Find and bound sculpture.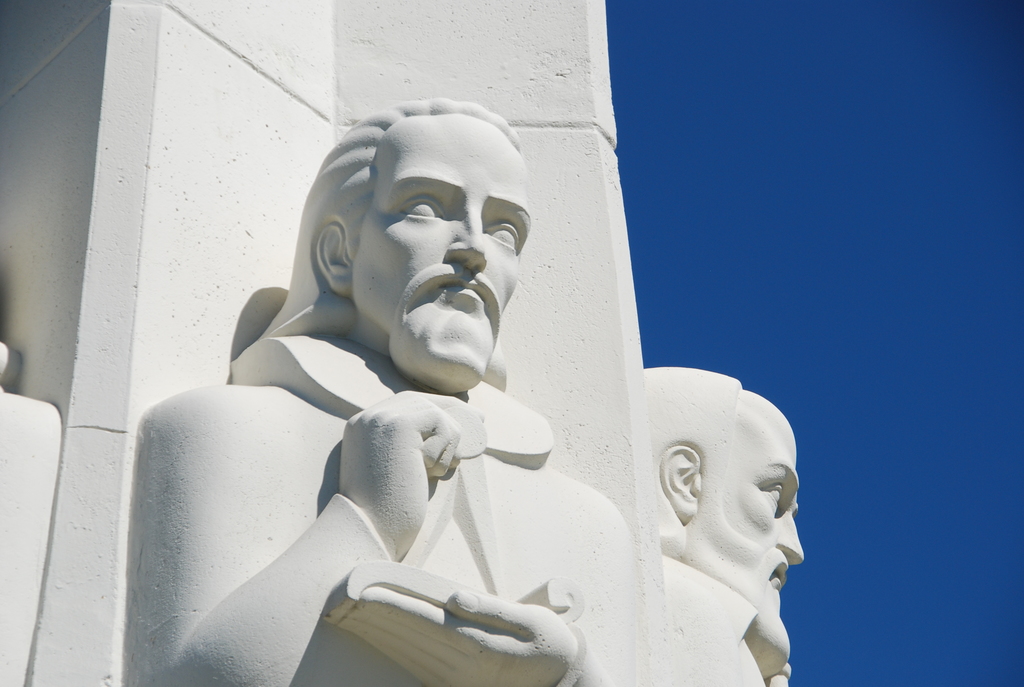
Bound: bbox(138, 93, 632, 686).
